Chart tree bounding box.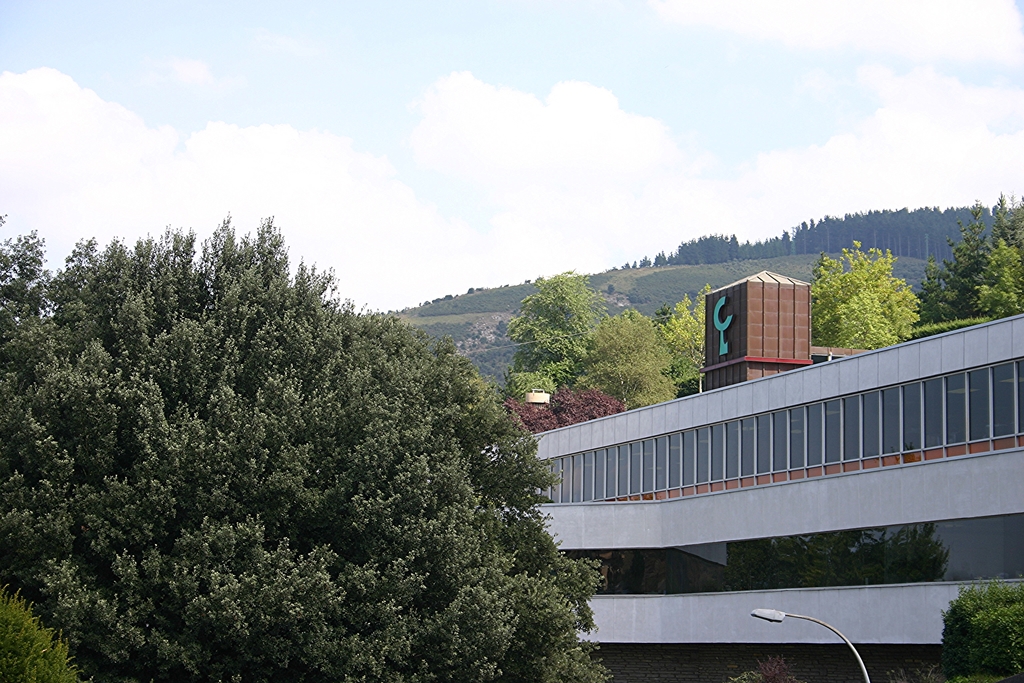
Charted: box(569, 308, 675, 408).
